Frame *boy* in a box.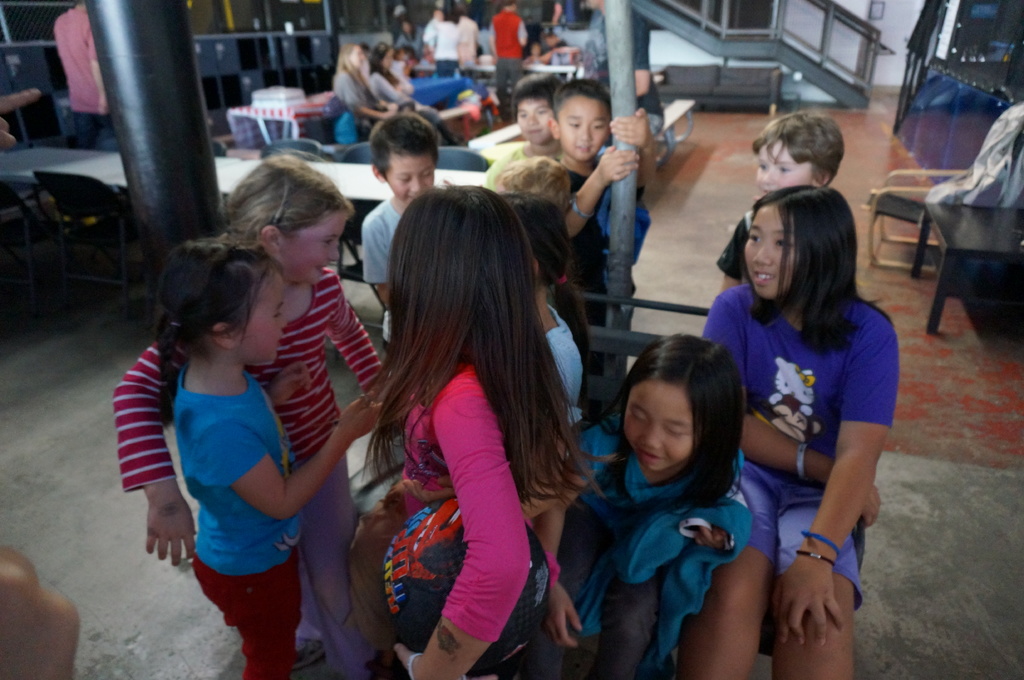
715,107,846,290.
